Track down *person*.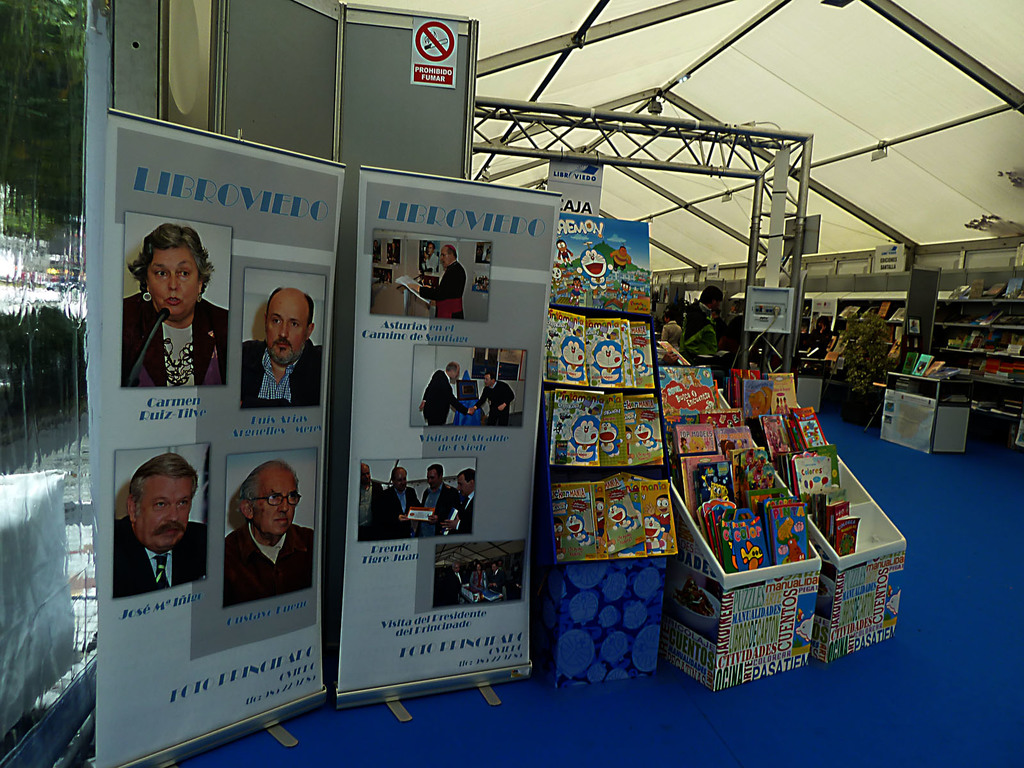
Tracked to {"left": 225, "top": 454, "right": 314, "bottom": 598}.
